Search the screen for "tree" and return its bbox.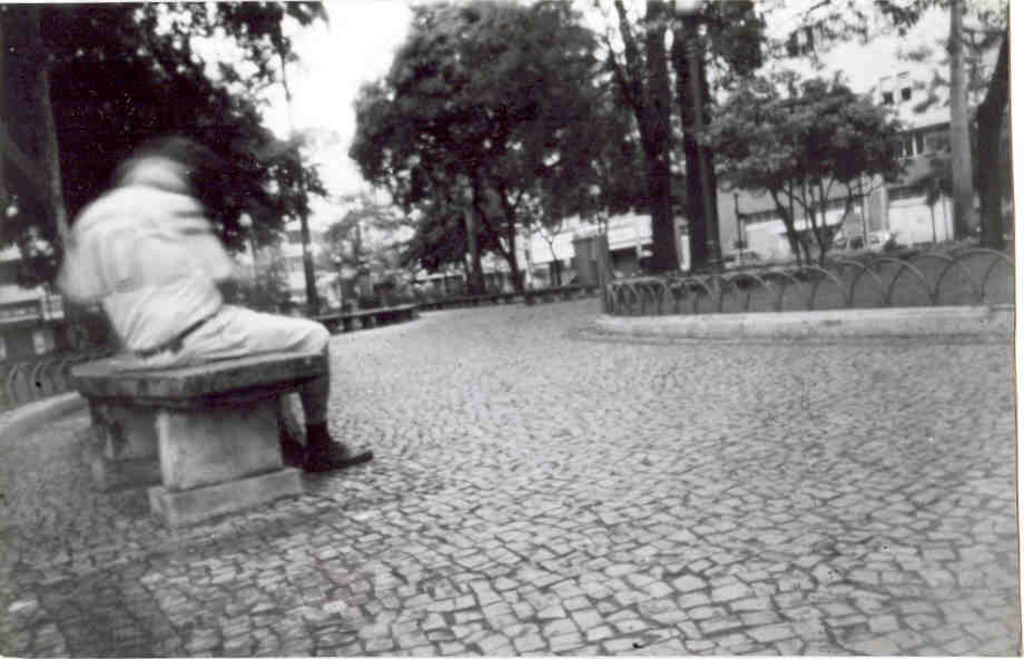
Found: {"left": 0, "top": 0, "right": 334, "bottom": 289}.
